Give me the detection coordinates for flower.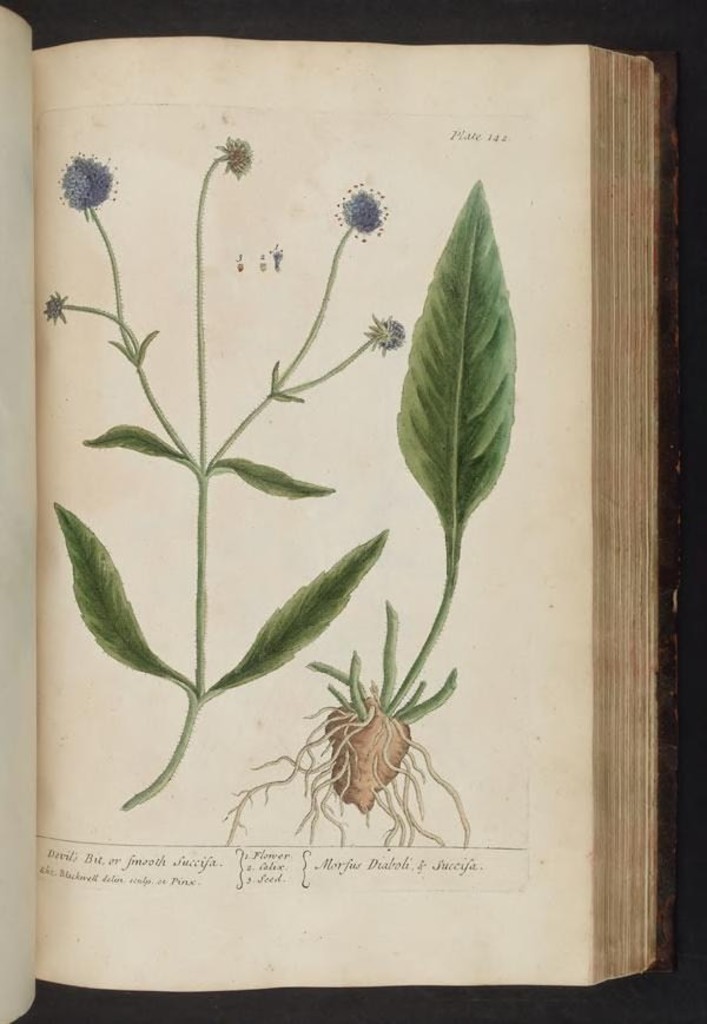
{"left": 325, "top": 166, "right": 407, "bottom": 229}.
